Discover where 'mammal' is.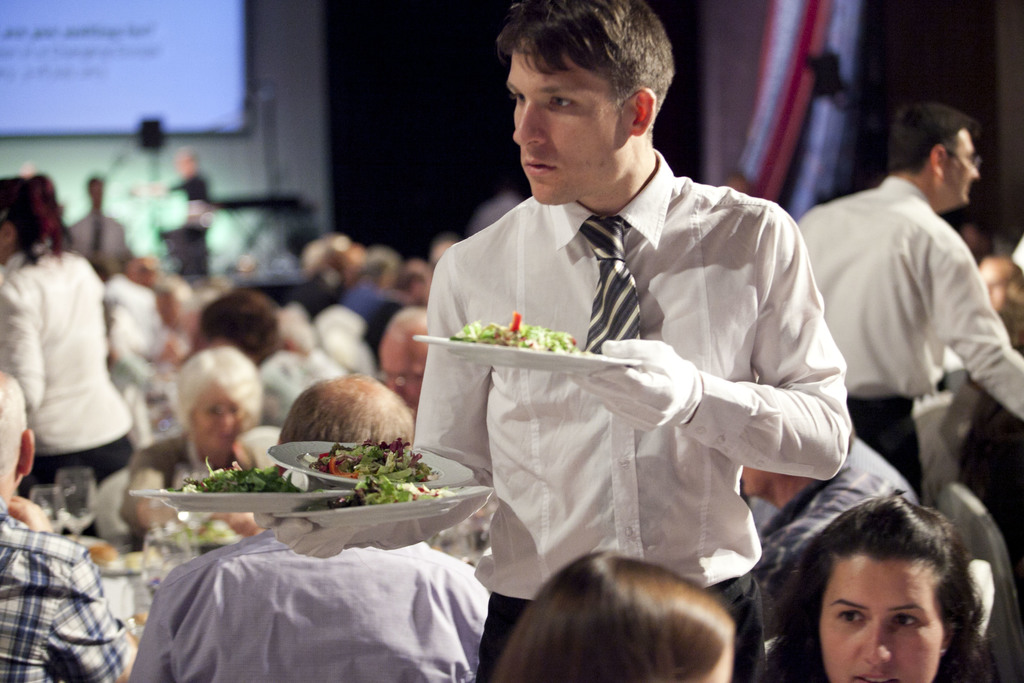
Discovered at [0, 174, 142, 537].
